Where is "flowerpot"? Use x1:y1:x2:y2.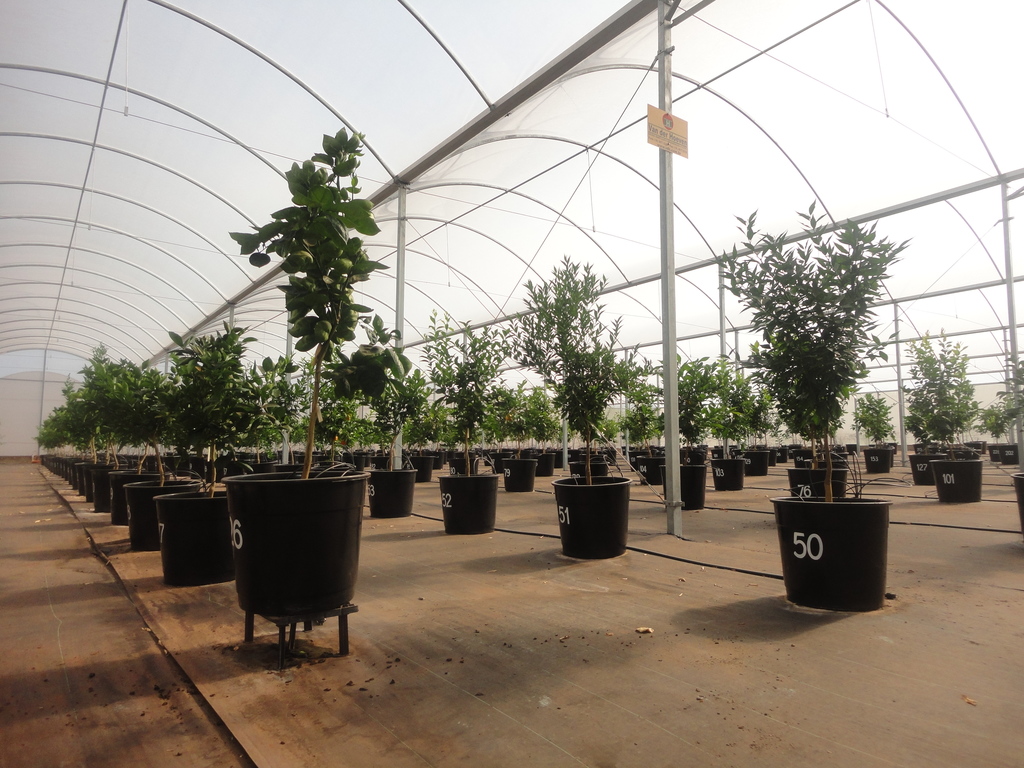
659:463:706:510.
